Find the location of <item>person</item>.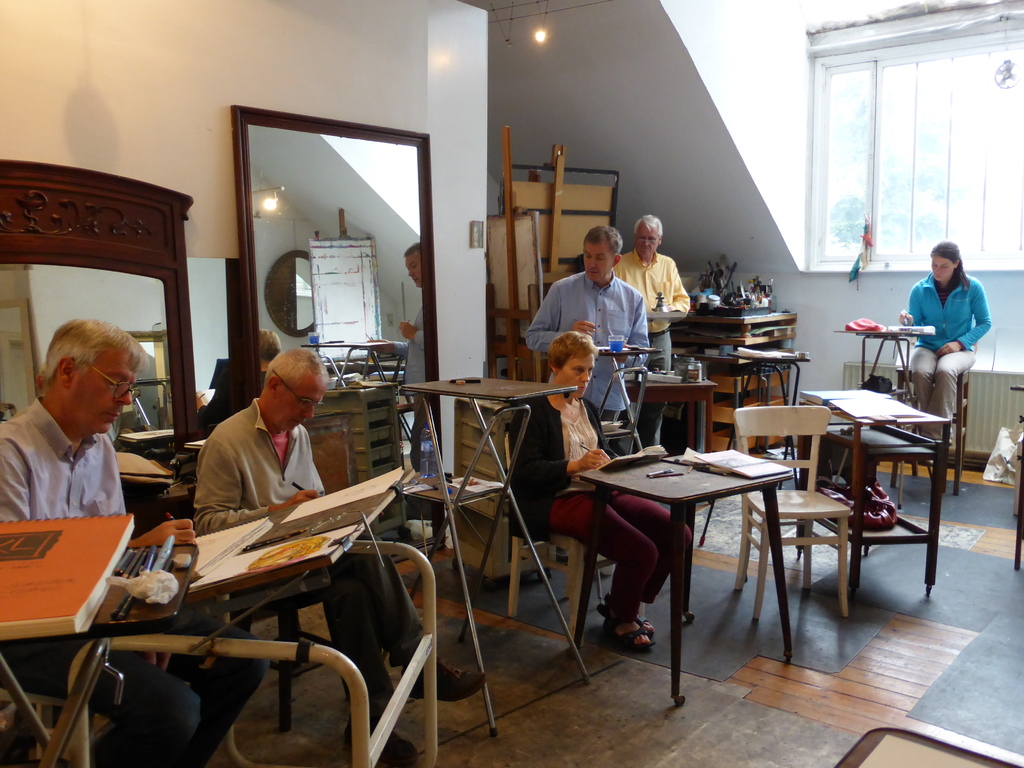
Location: Rect(508, 327, 696, 657).
